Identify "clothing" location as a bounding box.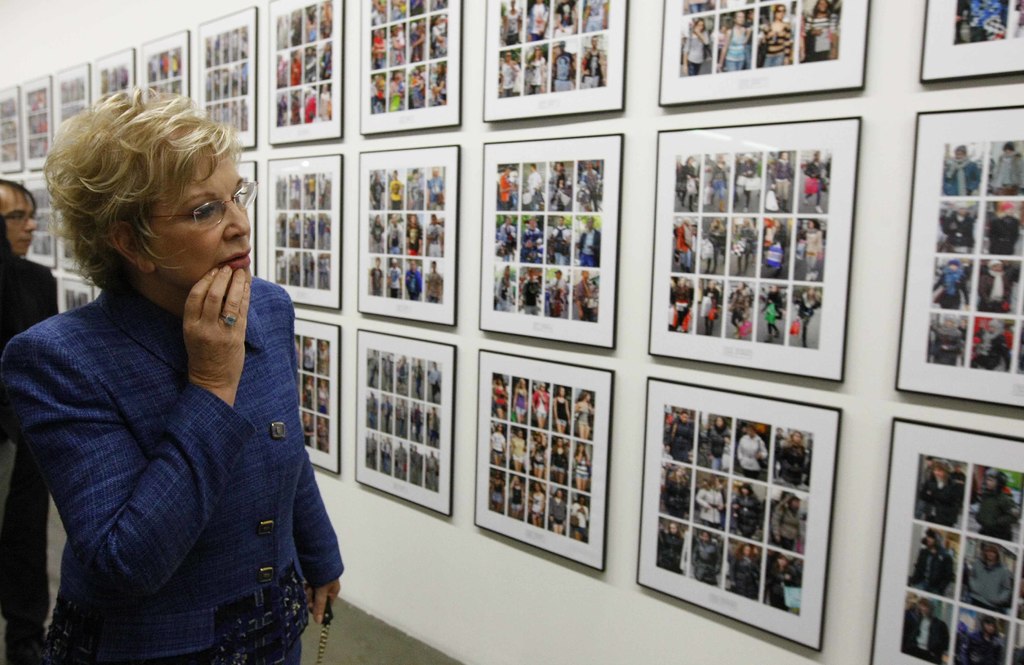
305,57,316,82.
